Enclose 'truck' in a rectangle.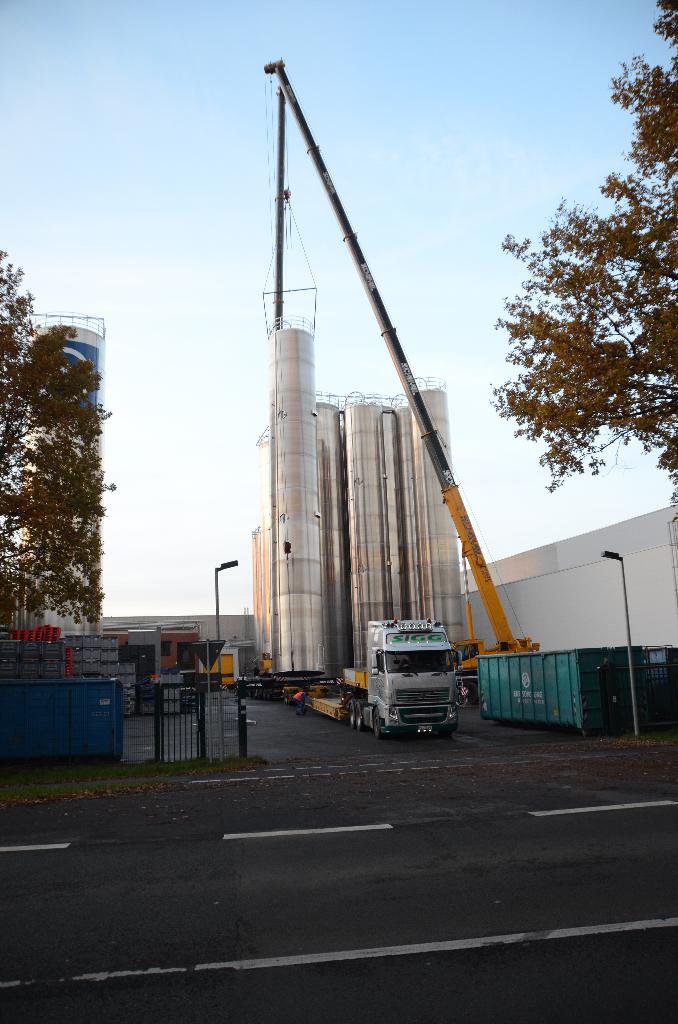
x1=116, y1=621, x2=207, y2=711.
